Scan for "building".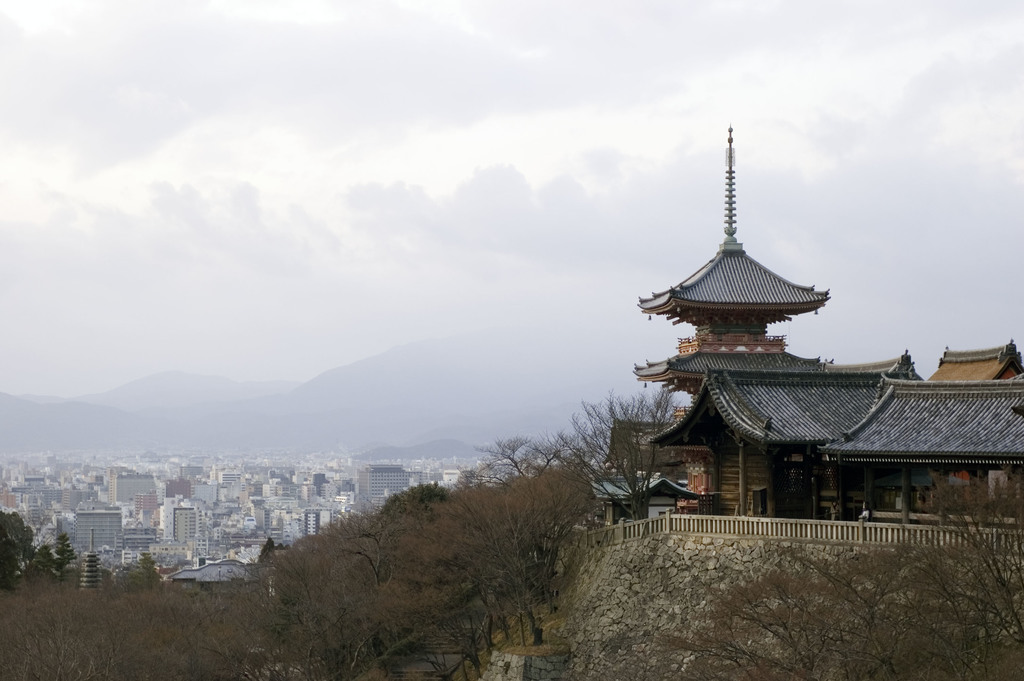
Scan result: [left=604, top=124, right=1023, bottom=529].
